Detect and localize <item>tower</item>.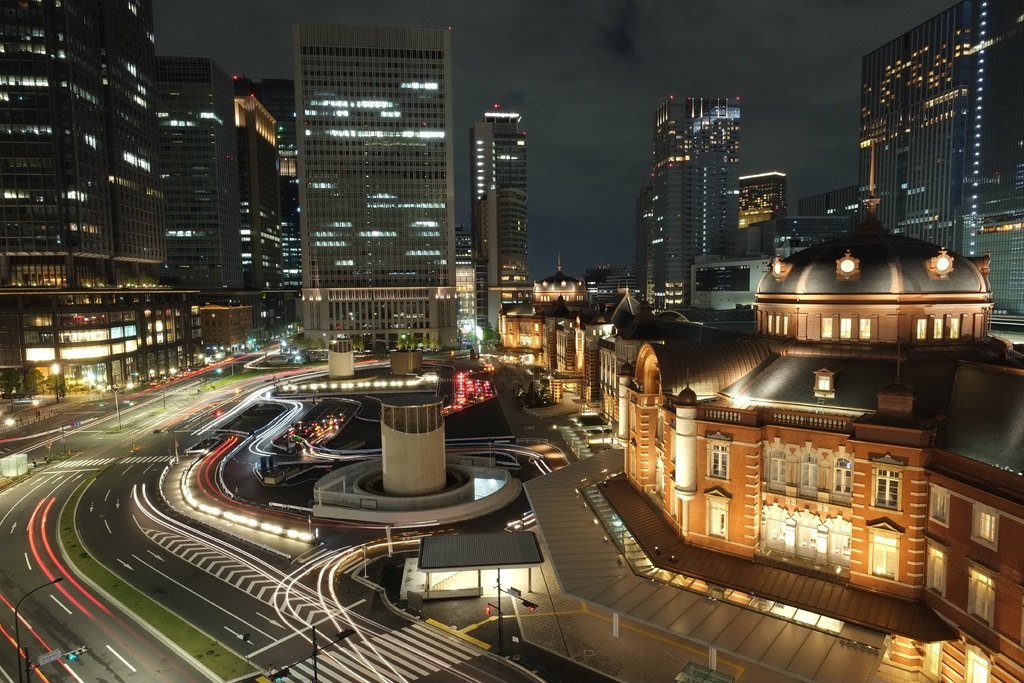
Localized at [left=742, top=163, right=788, bottom=217].
